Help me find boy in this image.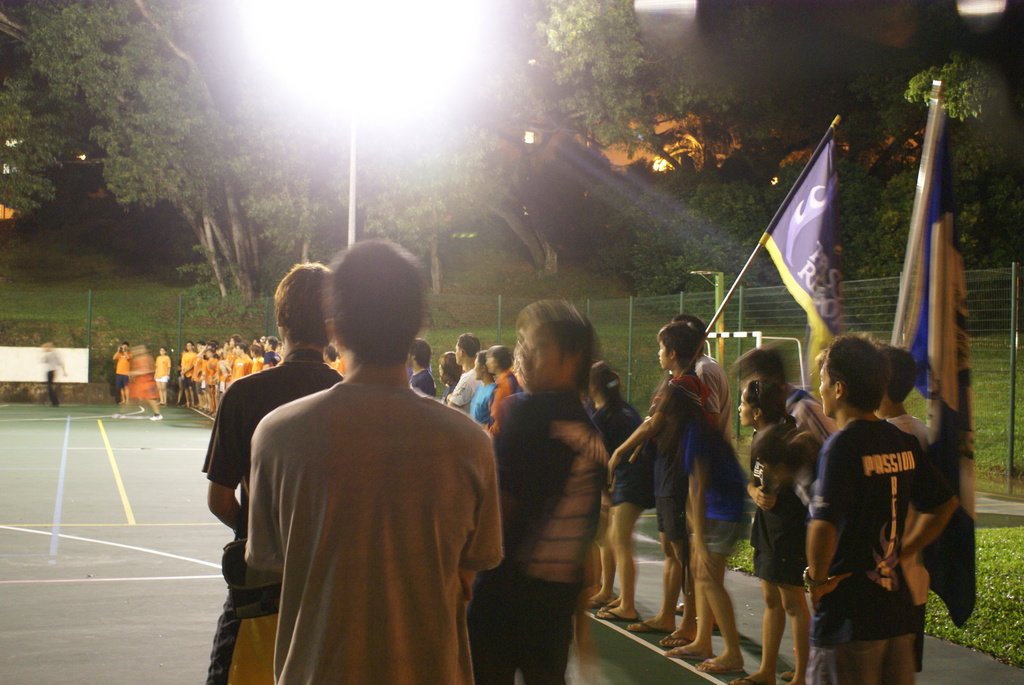
Found it: 606/322/714/646.
